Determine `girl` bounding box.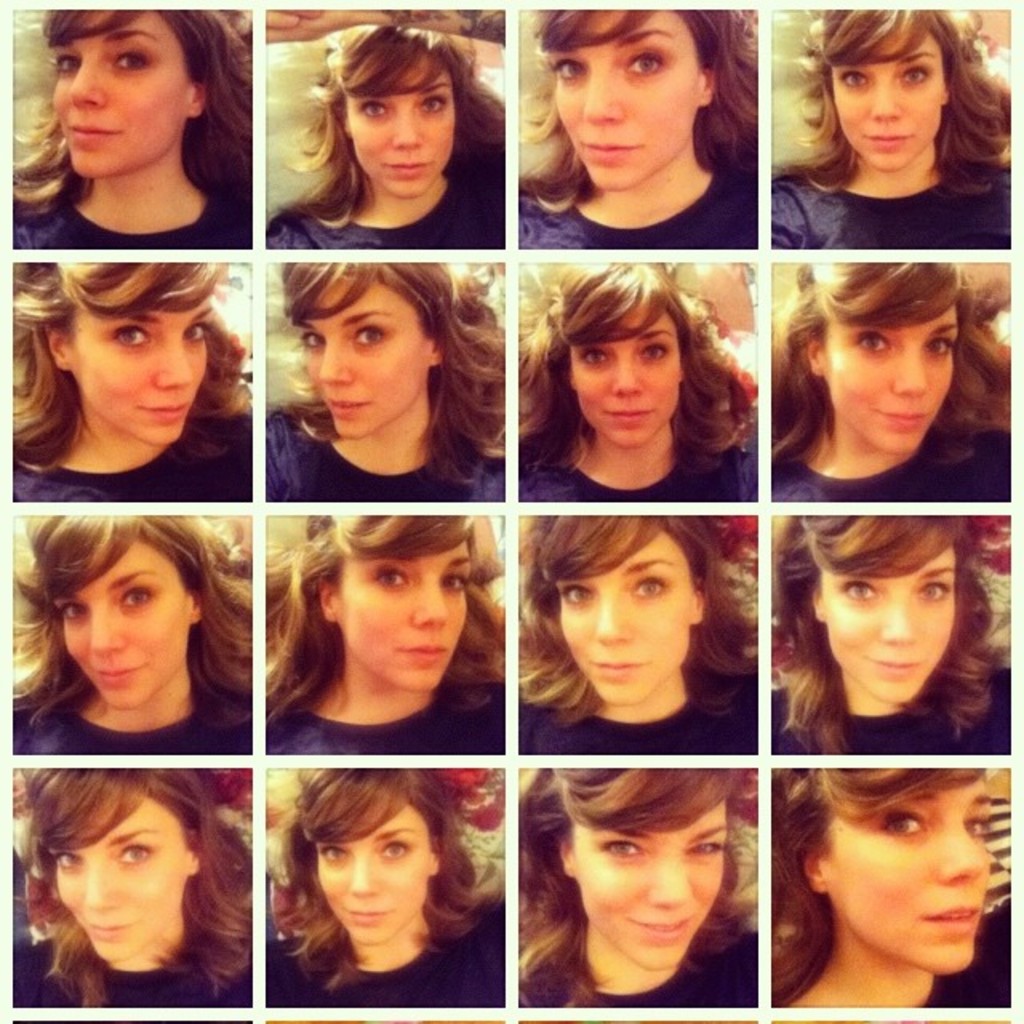
Determined: BBox(520, 514, 758, 754).
